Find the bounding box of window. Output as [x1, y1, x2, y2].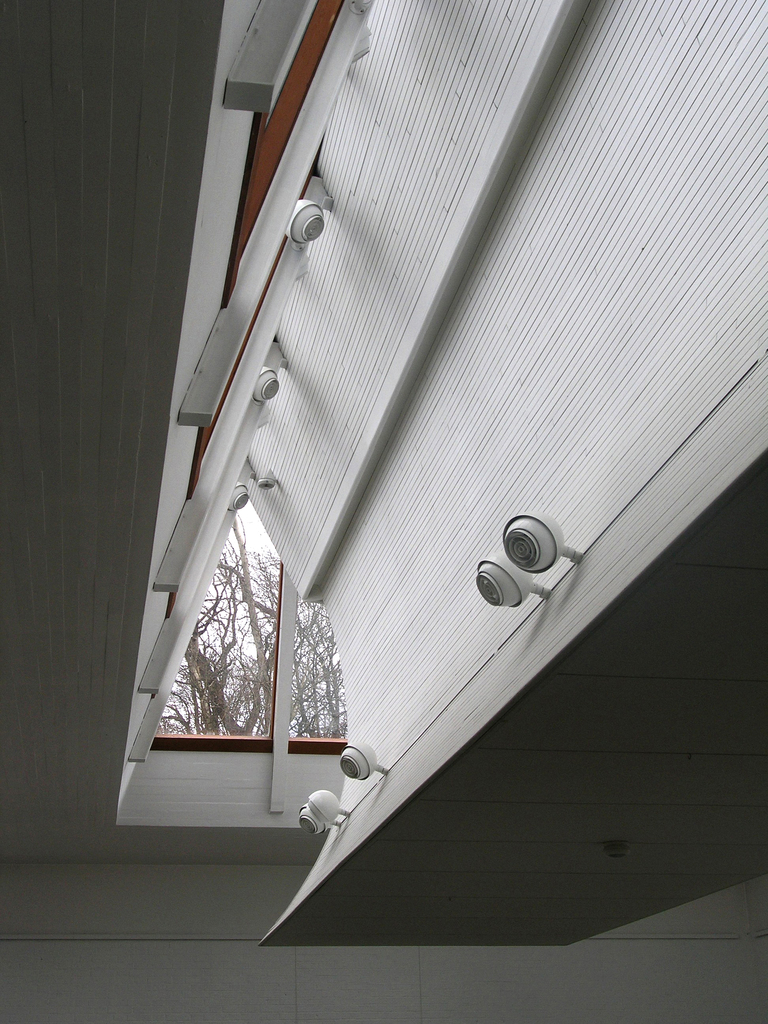
[151, 500, 346, 753].
